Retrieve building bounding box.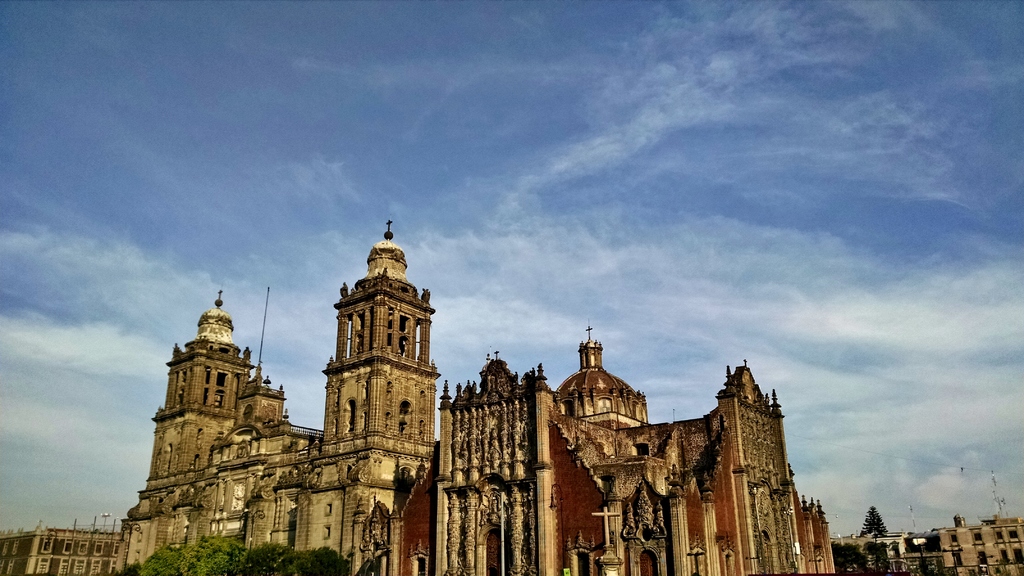
Bounding box: 118/218/840/575.
